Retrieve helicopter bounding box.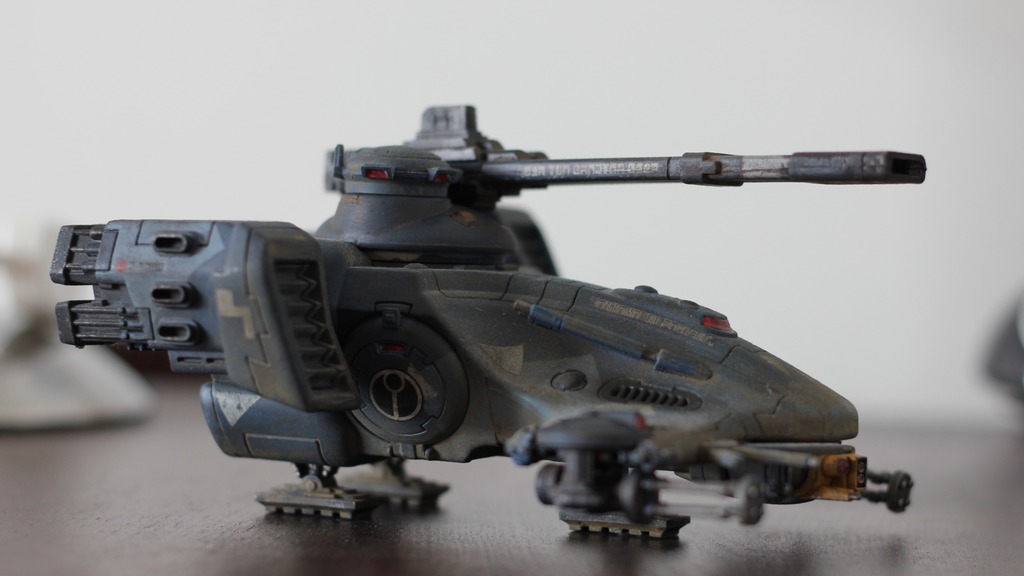
Bounding box: bbox=[66, 97, 971, 539].
